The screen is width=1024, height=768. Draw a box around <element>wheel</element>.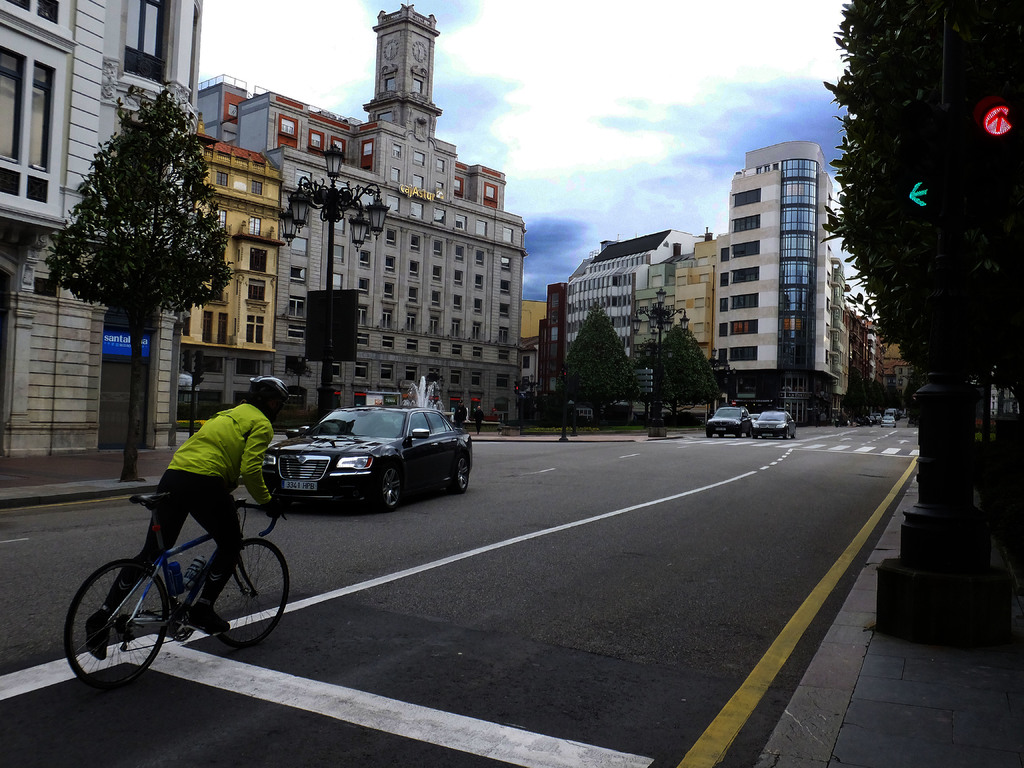
(707,429,714,437).
